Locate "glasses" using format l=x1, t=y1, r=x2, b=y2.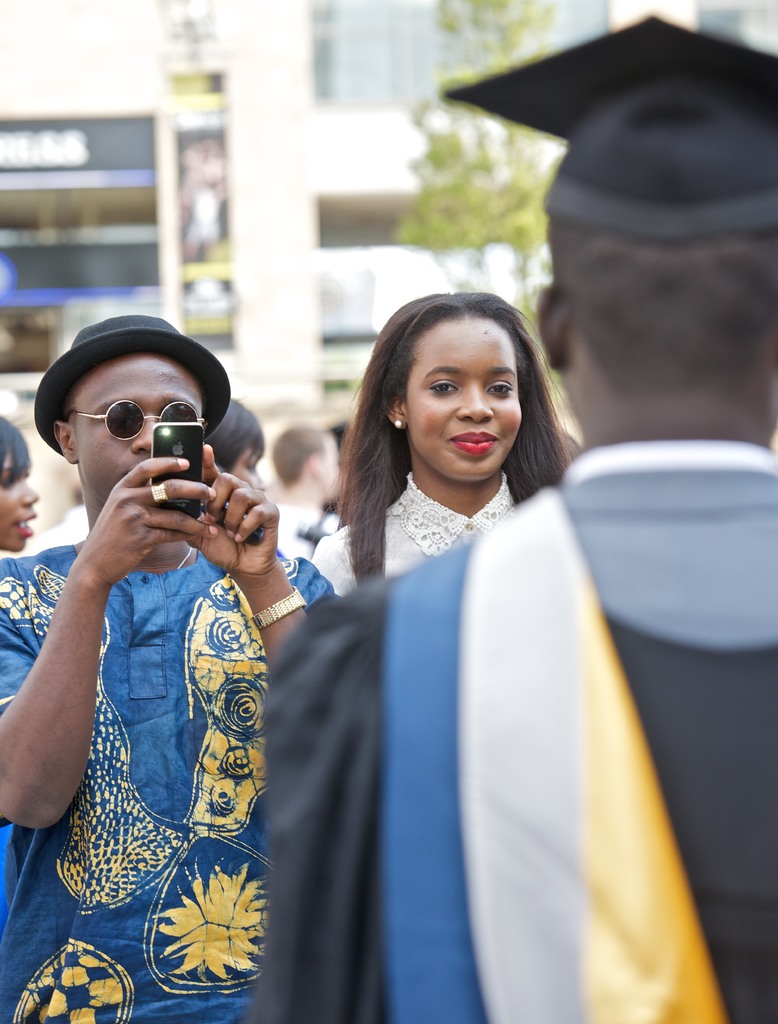
l=64, t=399, r=218, b=433.
